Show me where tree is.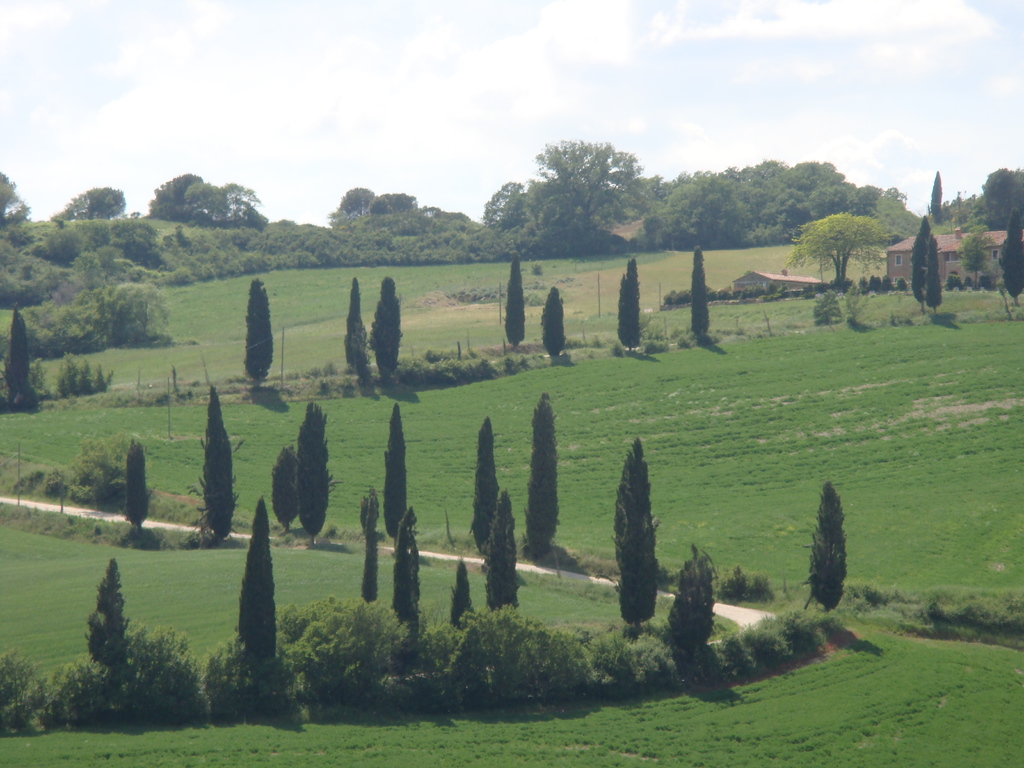
tree is at 371,193,426,225.
